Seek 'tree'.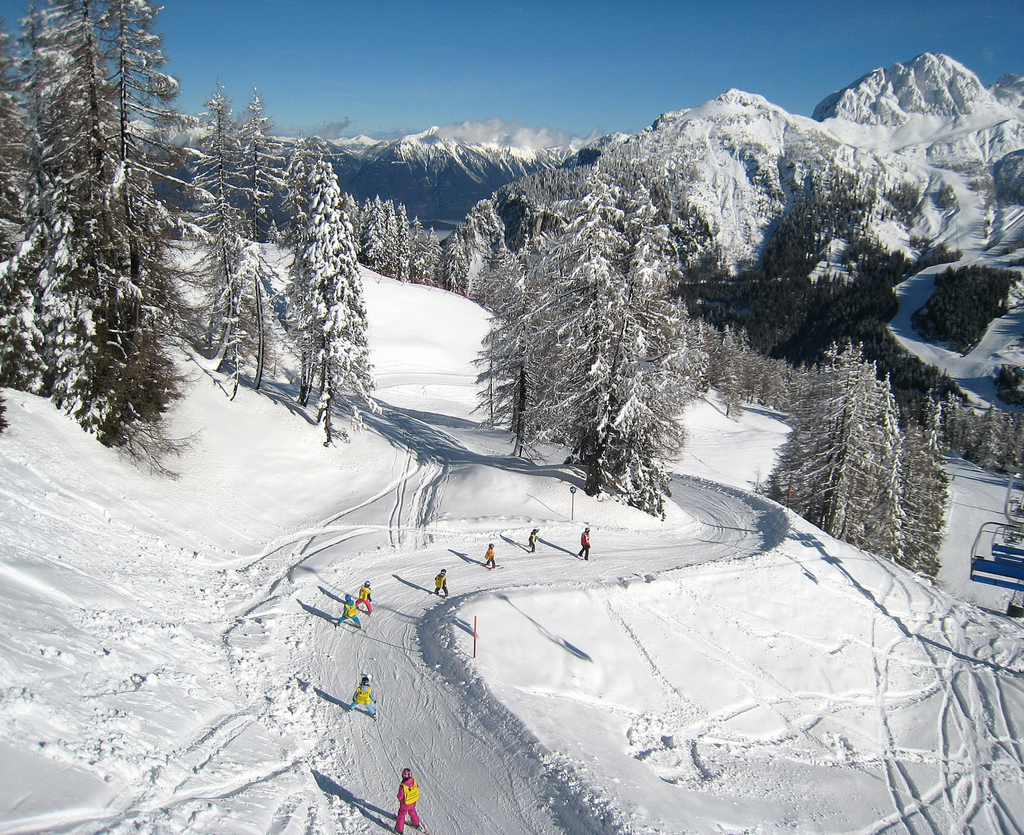
(left=568, top=179, right=694, bottom=511).
